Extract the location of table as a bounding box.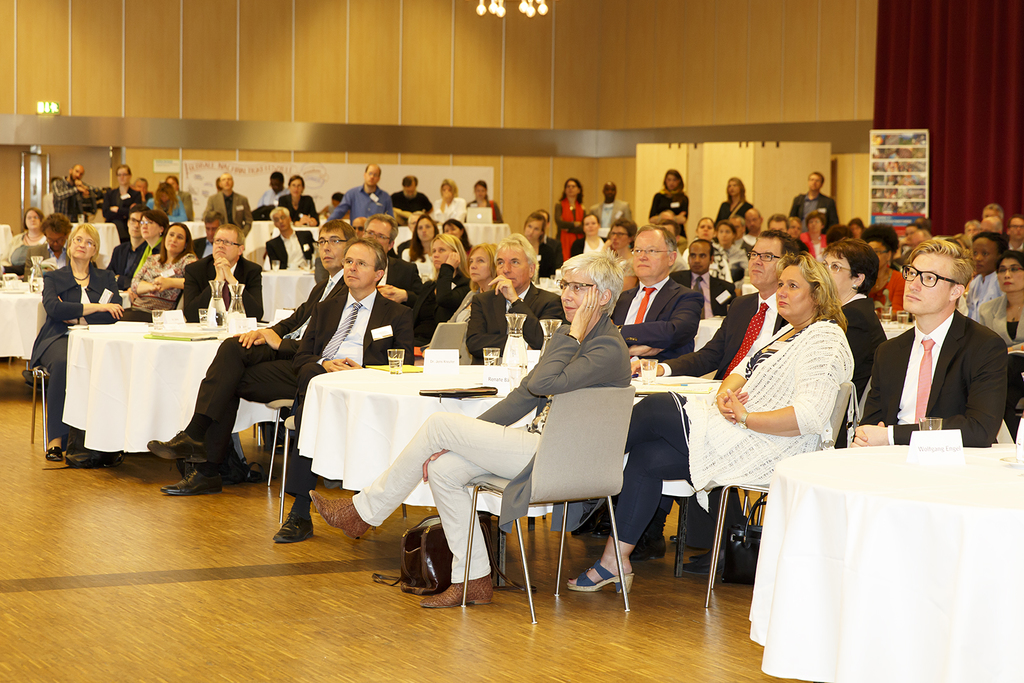
<bbox>295, 366, 721, 592</bbox>.
